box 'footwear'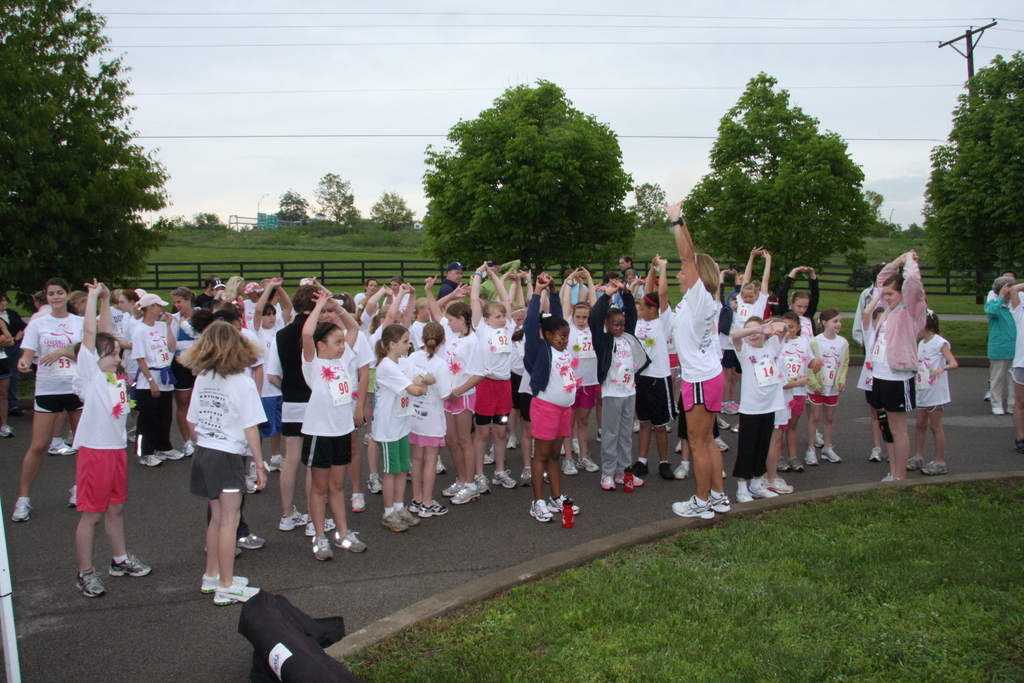
x1=518, y1=463, x2=532, y2=483
